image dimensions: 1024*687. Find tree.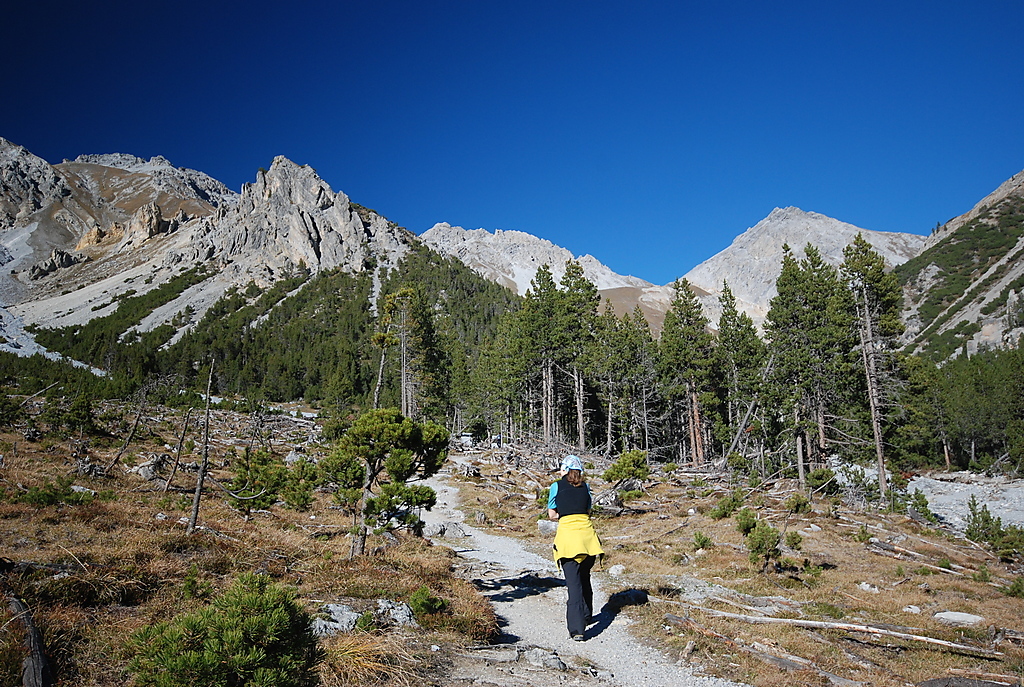
(left=801, top=238, right=853, bottom=318).
